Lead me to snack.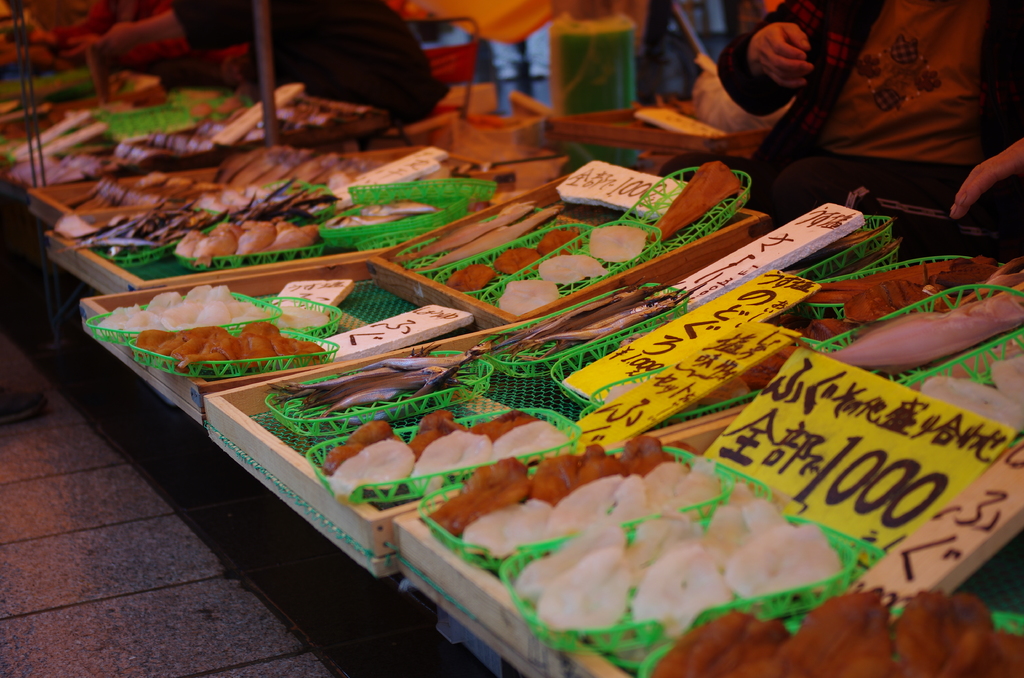
Lead to select_region(430, 432, 728, 563).
